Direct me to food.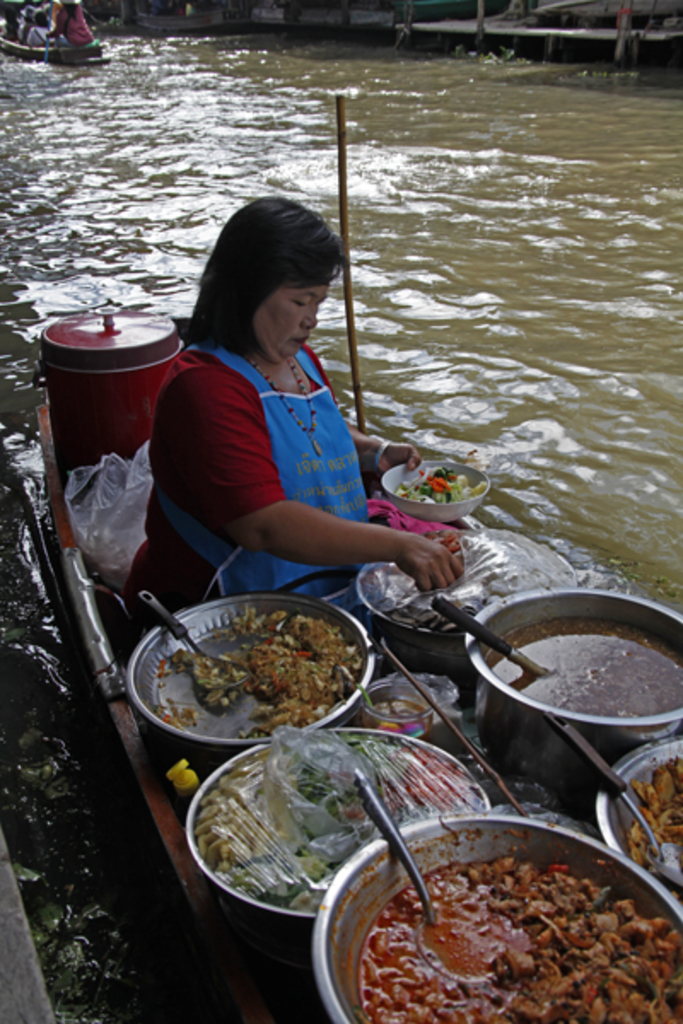
Direction: locate(485, 616, 681, 720).
